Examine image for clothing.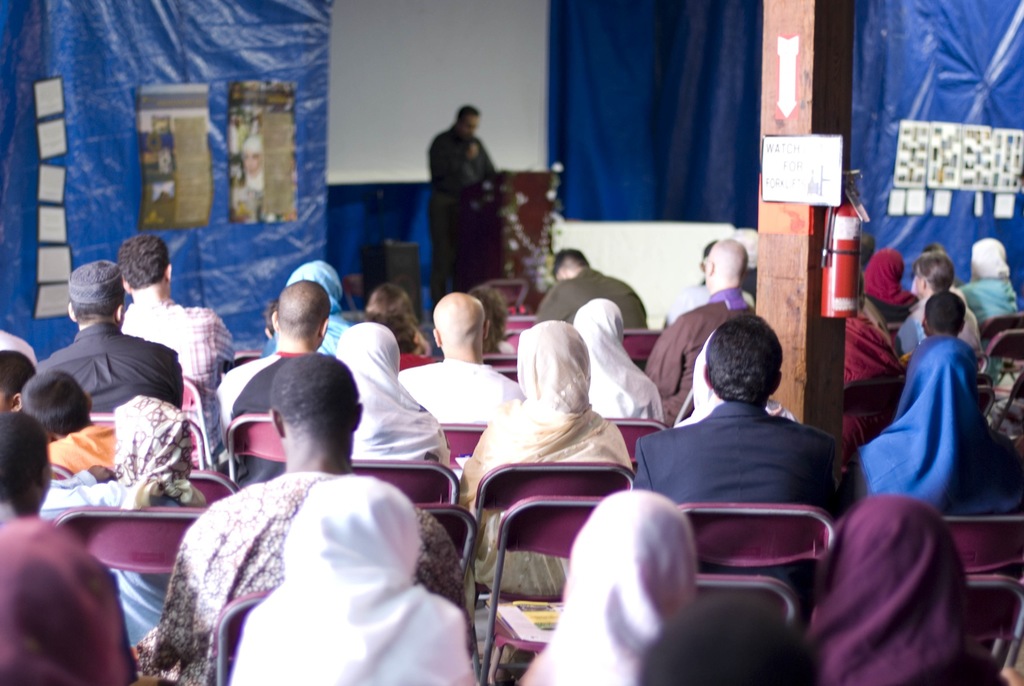
Examination result: <bbox>234, 480, 465, 685</bbox>.
